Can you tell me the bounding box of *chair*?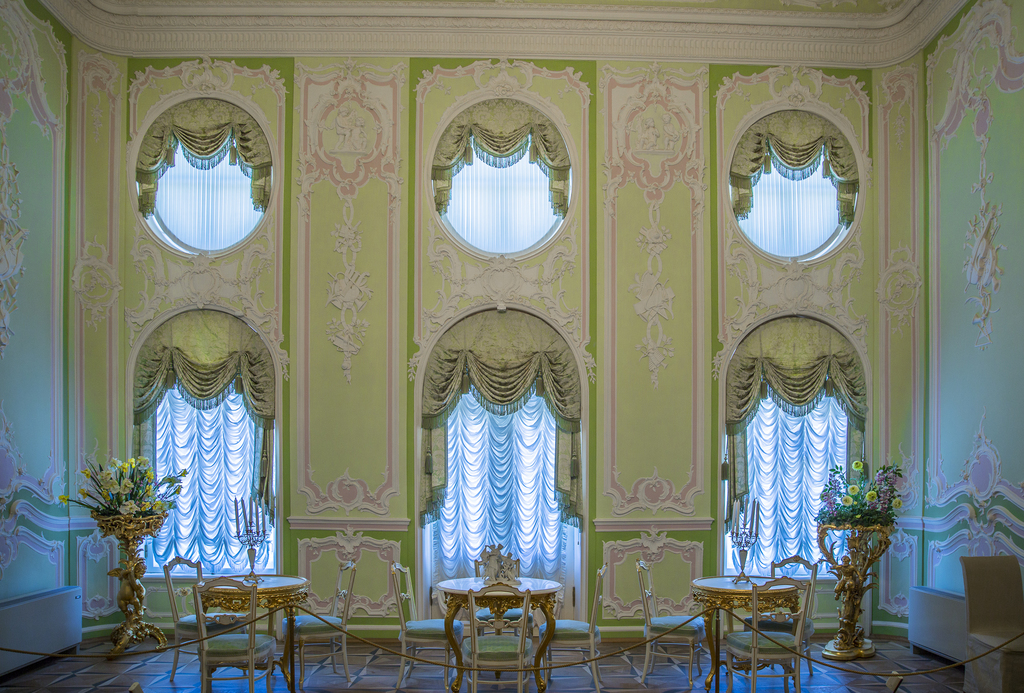
bbox(388, 560, 463, 692).
